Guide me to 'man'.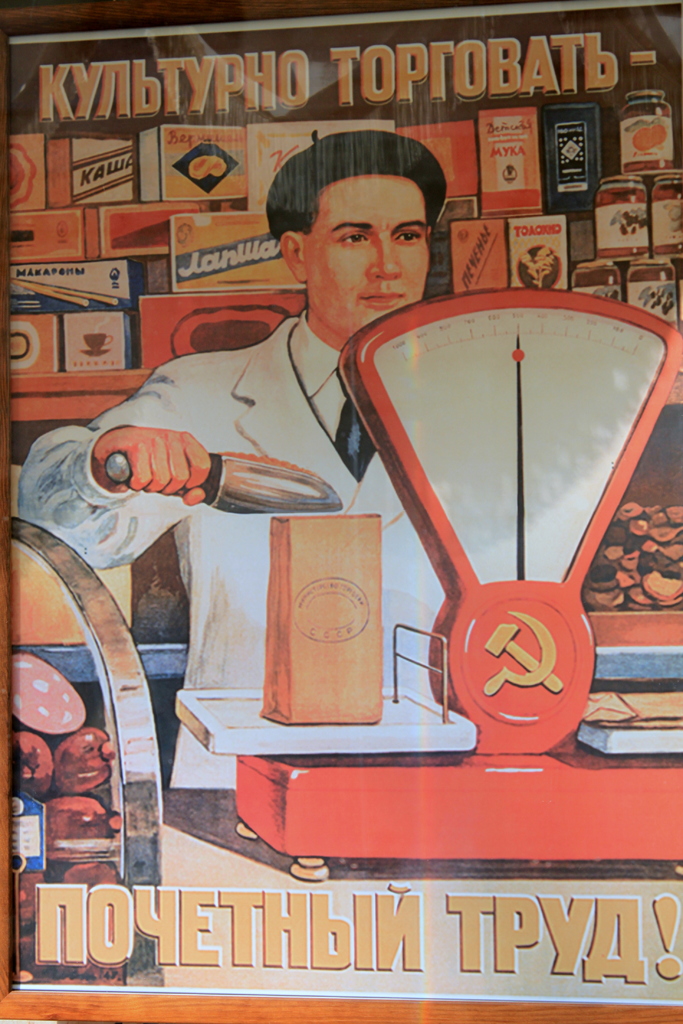
Guidance: x1=0 y1=132 x2=457 y2=793.
